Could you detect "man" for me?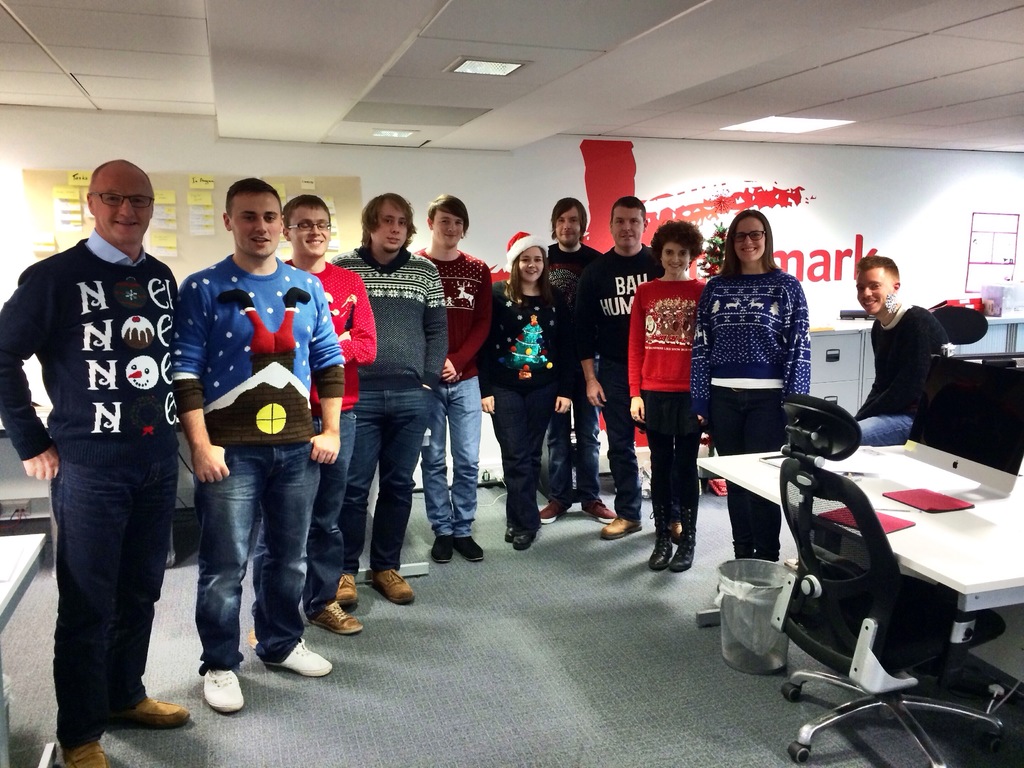
Detection result: (left=332, top=188, right=451, bottom=615).
